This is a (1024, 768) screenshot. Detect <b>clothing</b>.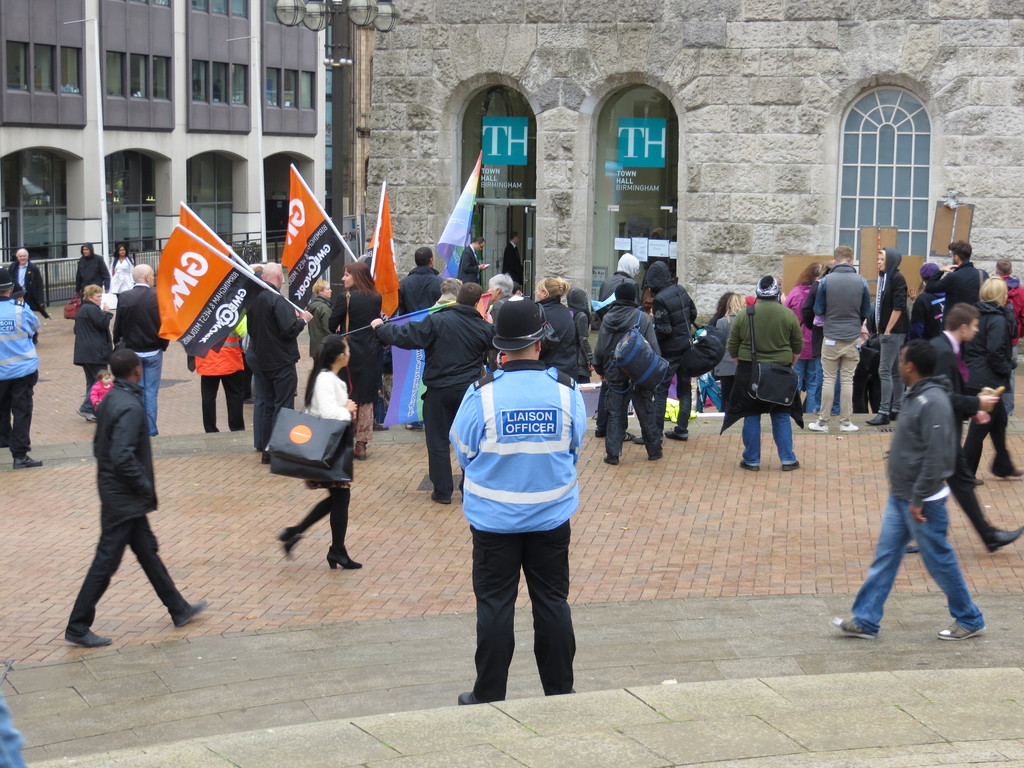
crop(0, 698, 22, 767).
